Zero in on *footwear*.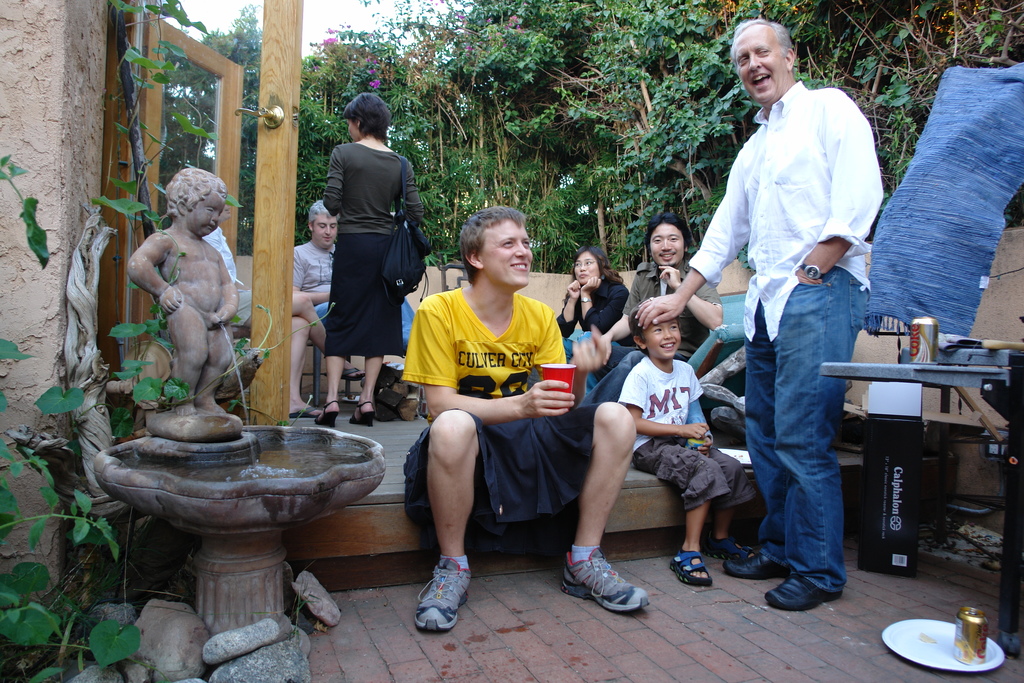
Zeroed in: (x1=670, y1=552, x2=714, y2=586).
